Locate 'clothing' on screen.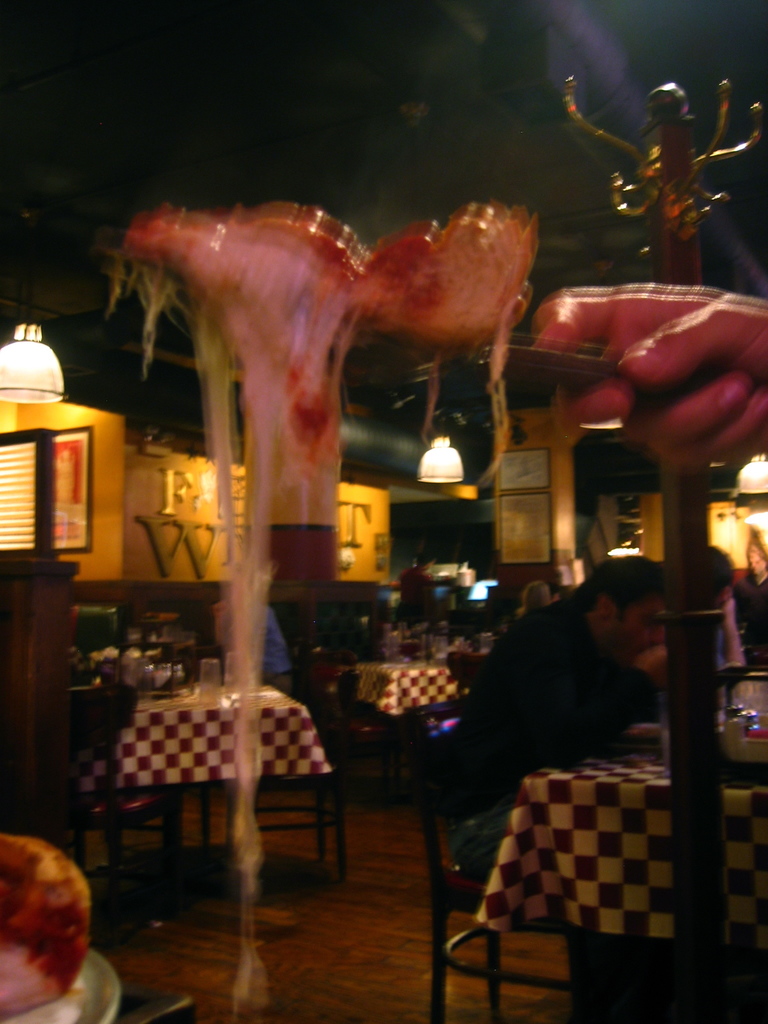
On screen at {"x1": 394, "y1": 568, "x2": 433, "y2": 617}.
